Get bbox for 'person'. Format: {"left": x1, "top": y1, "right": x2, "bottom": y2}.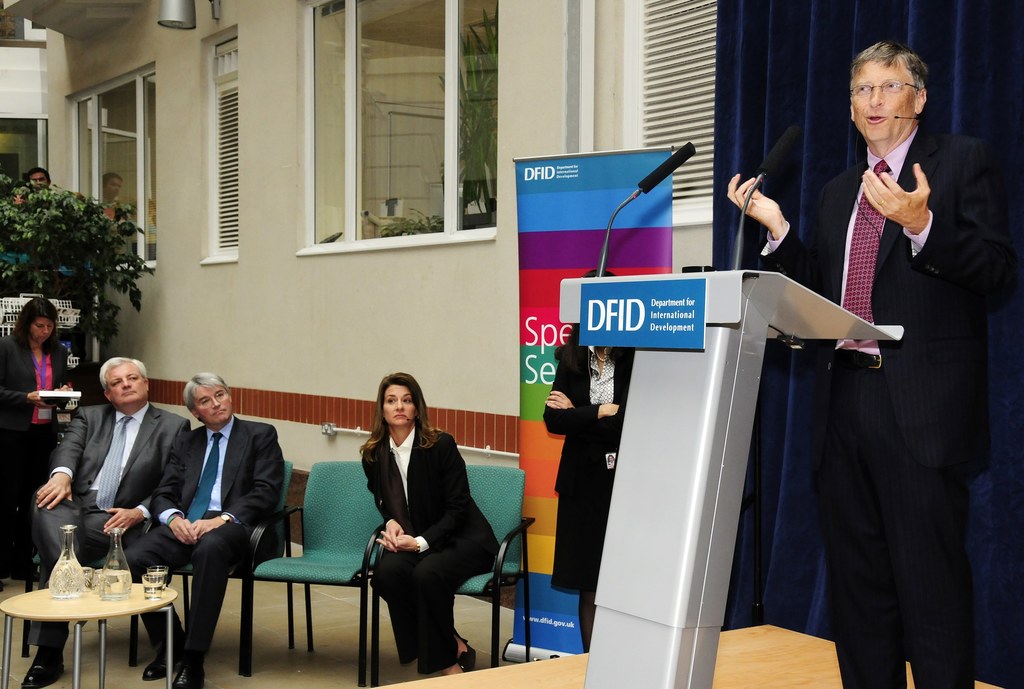
{"left": 721, "top": 39, "right": 1013, "bottom": 688}.
